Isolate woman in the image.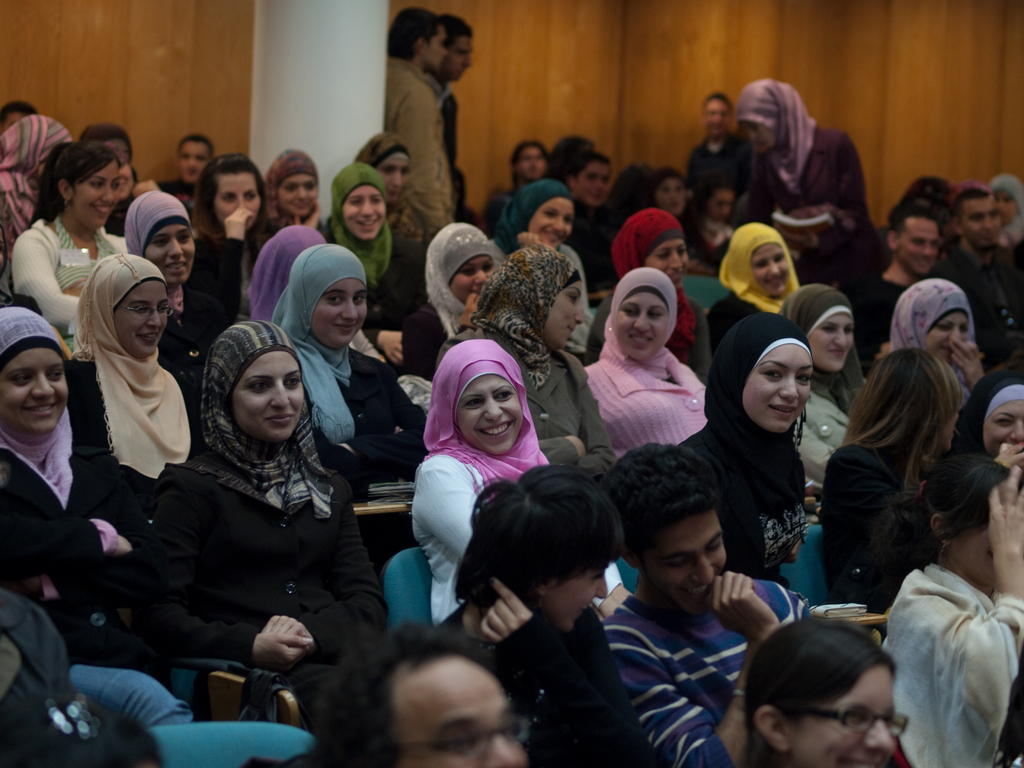
Isolated region: left=820, top=365, right=971, bottom=611.
